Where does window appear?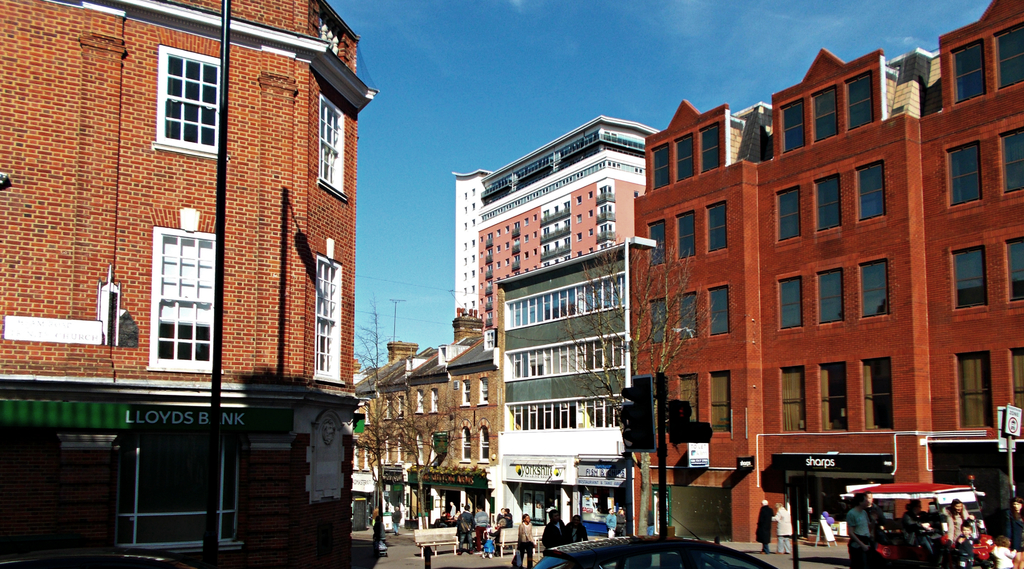
Appears at 675 131 696 182.
